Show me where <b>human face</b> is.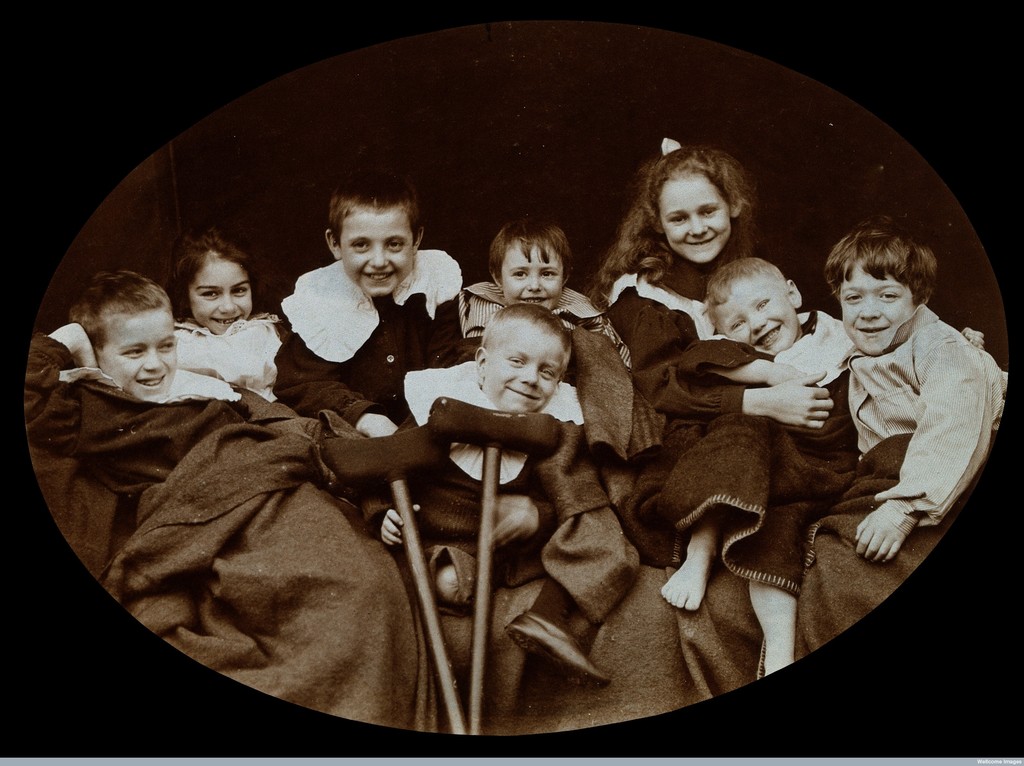
<b>human face</b> is at 484 325 570 414.
